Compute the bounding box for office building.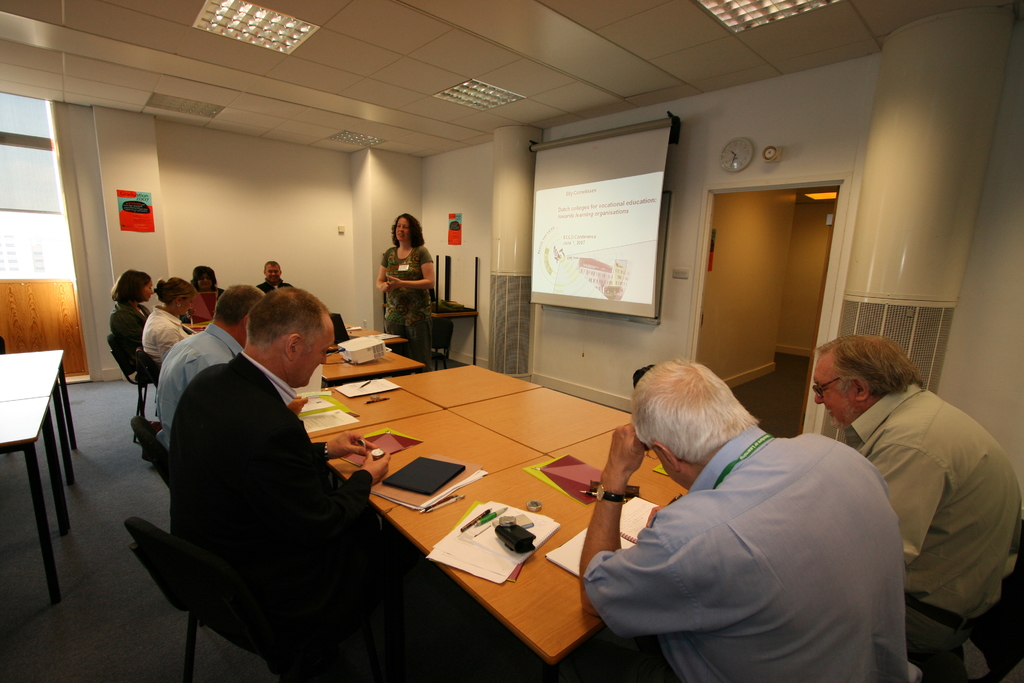
[x1=32, y1=14, x2=948, y2=677].
